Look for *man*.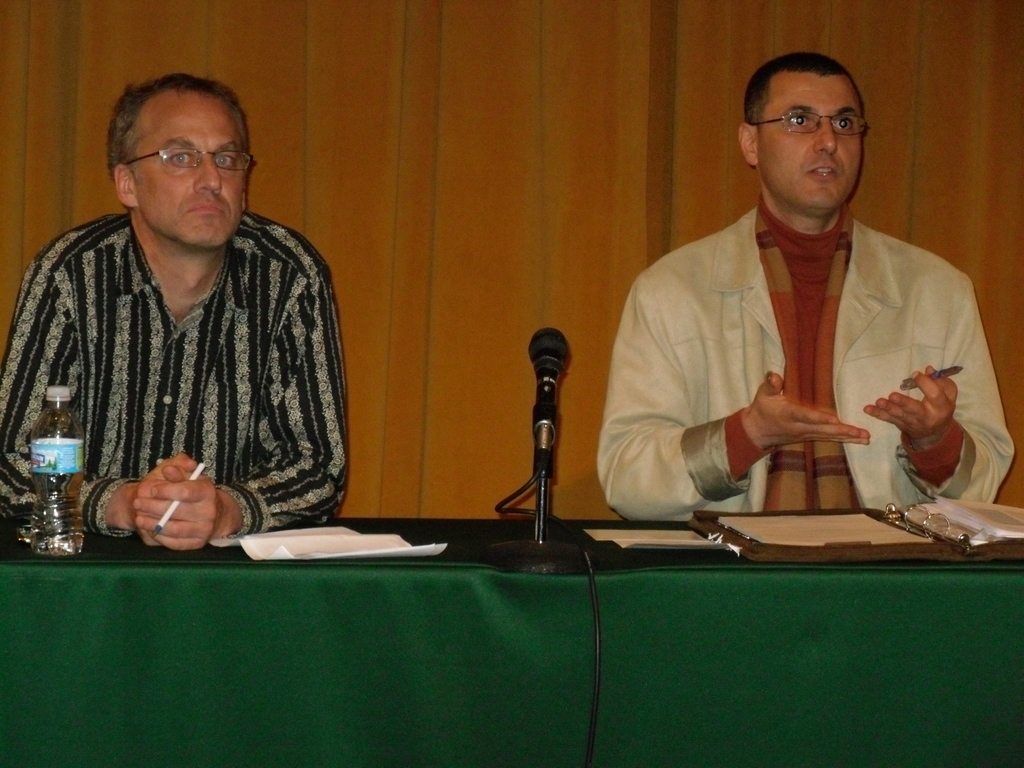
Found: BBox(3, 84, 365, 570).
